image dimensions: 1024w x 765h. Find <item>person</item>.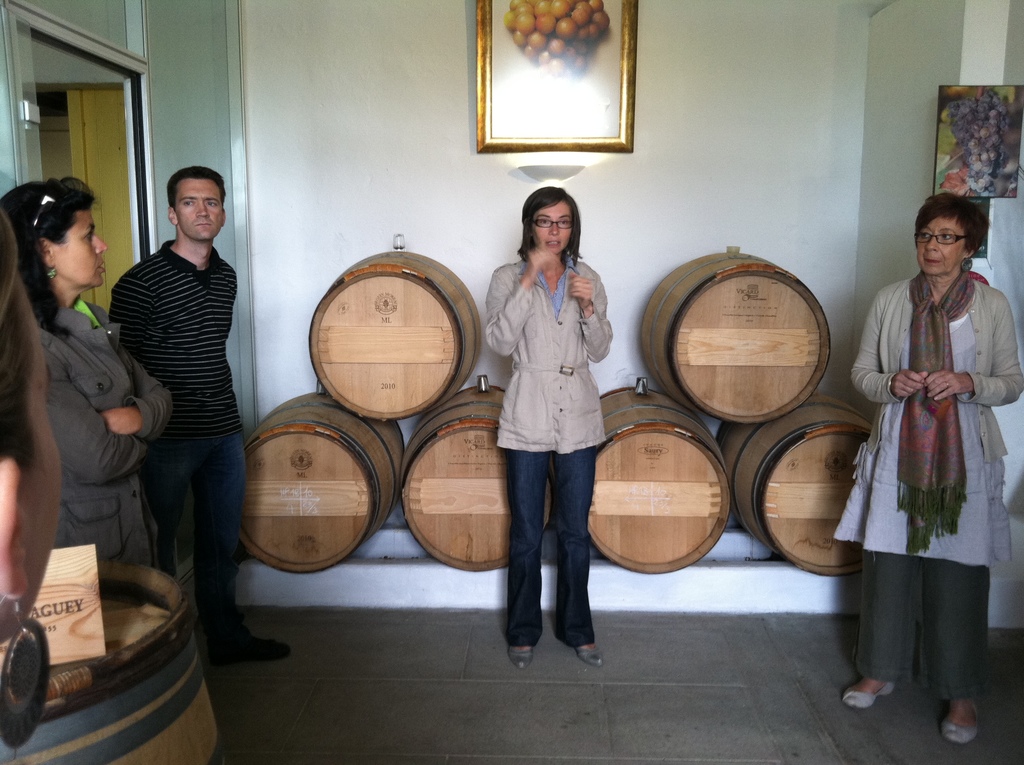
pyautogui.locateOnScreen(484, 155, 622, 661).
